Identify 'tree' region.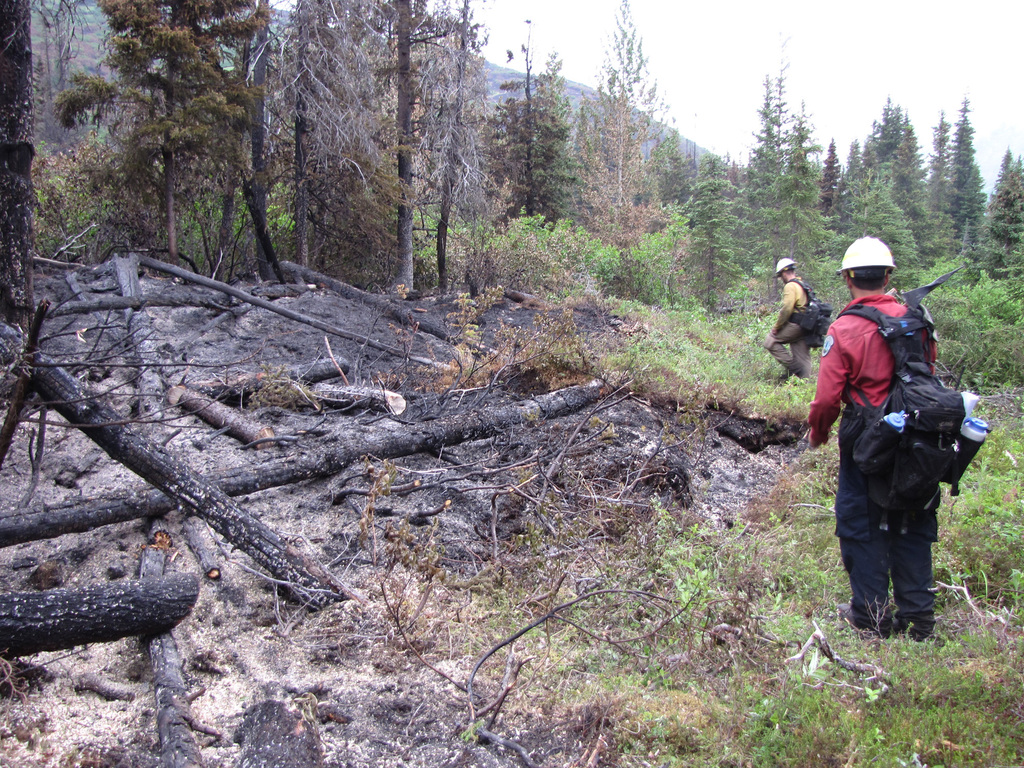
Region: region(1003, 157, 1023, 249).
